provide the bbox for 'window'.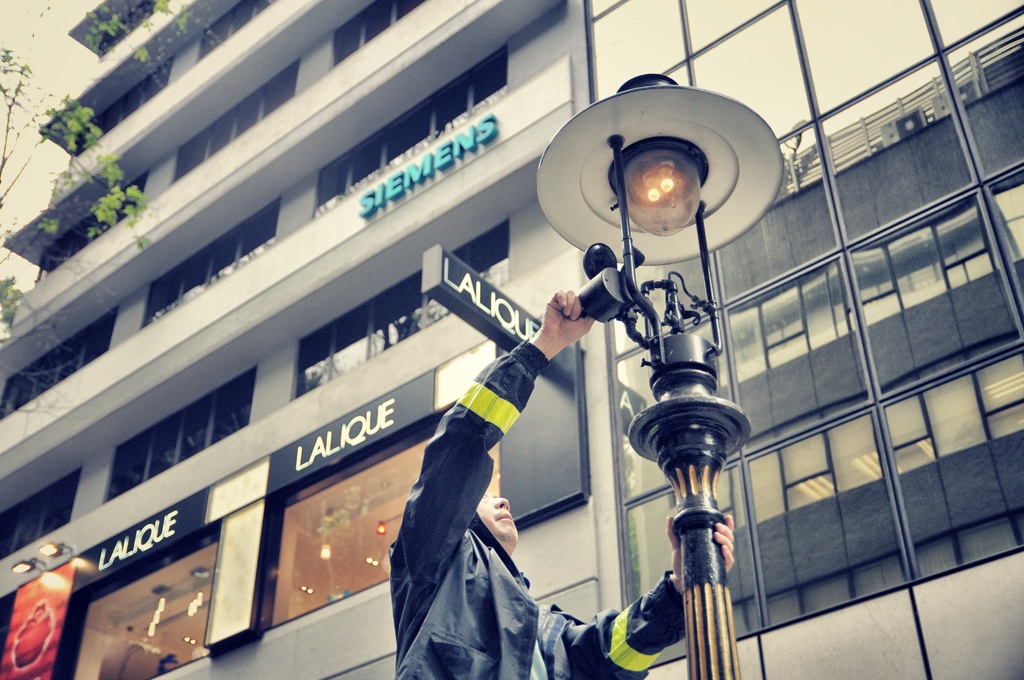
[99, 360, 264, 499].
